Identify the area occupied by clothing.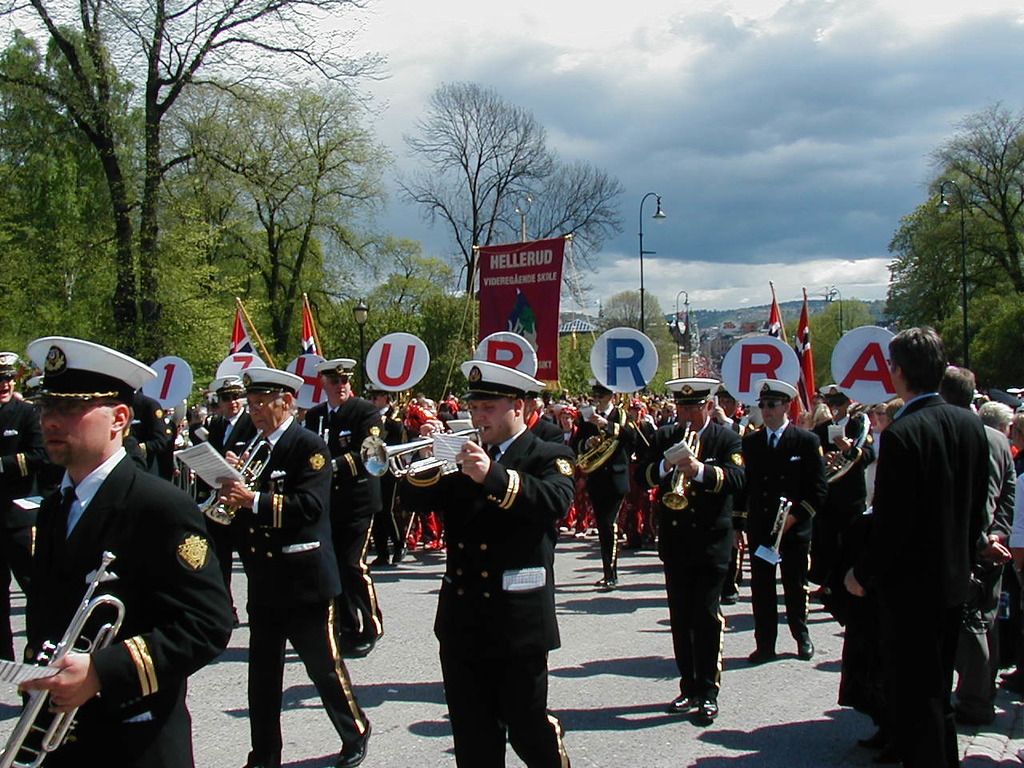
Area: l=23, t=419, r=230, b=766.
